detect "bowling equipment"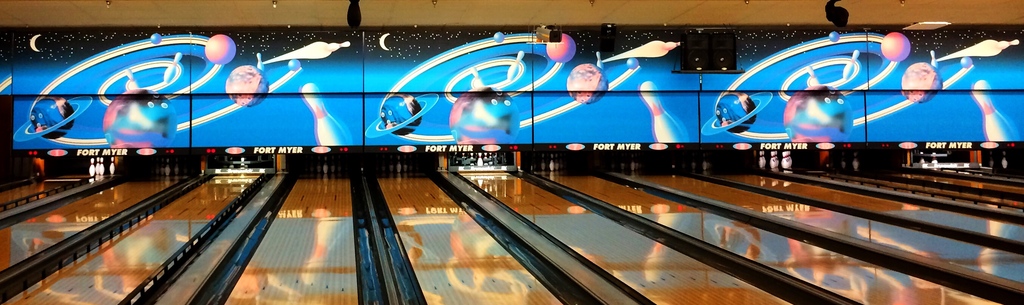
locate(448, 87, 519, 148)
